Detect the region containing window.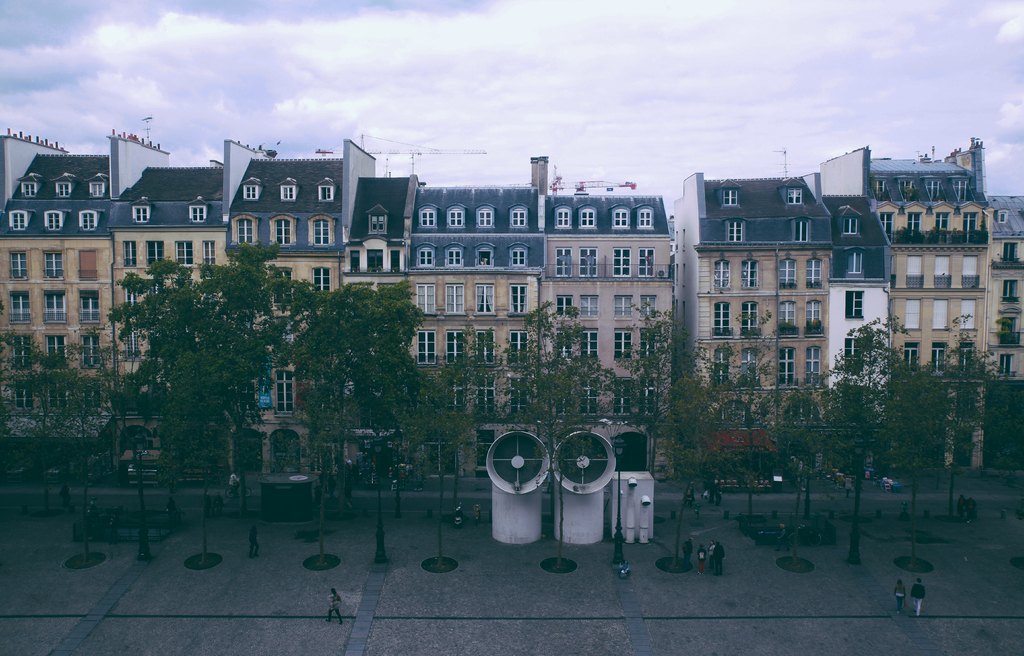
(556, 209, 570, 230).
